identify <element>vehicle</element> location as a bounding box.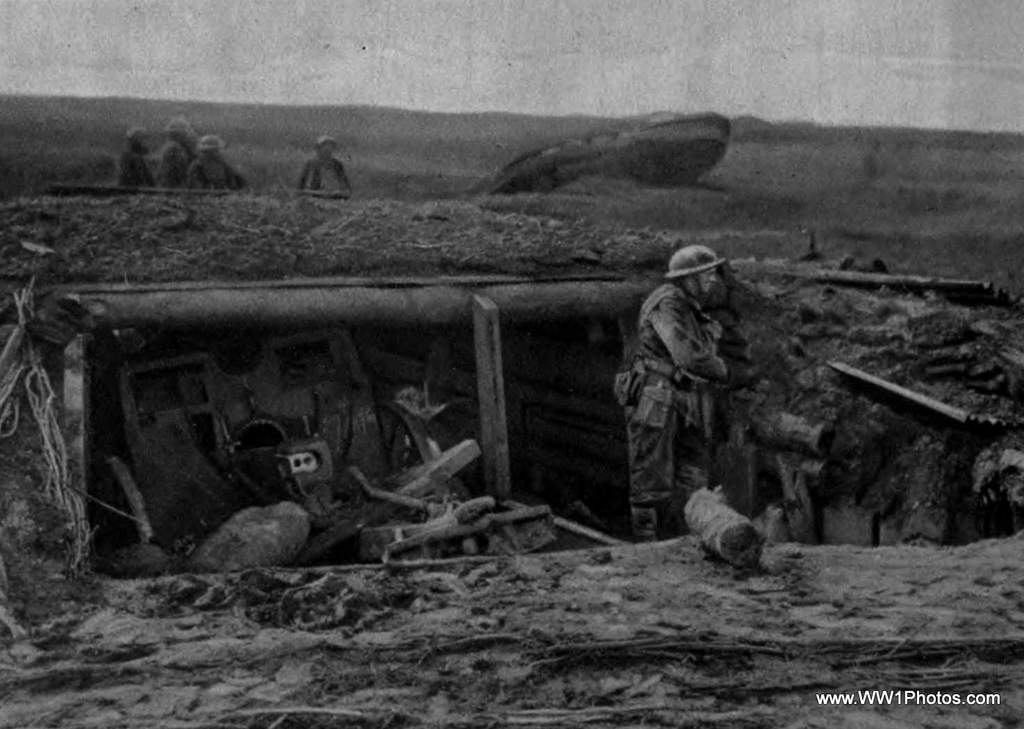
(0,181,1021,728).
